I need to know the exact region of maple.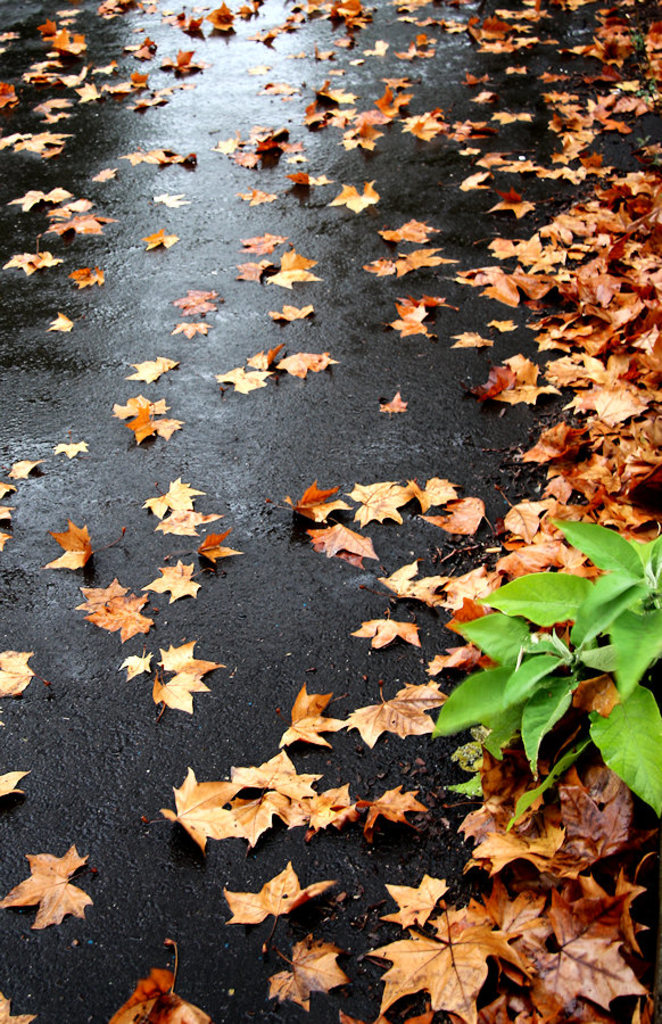
Region: select_region(118, 637, 233, 713).
